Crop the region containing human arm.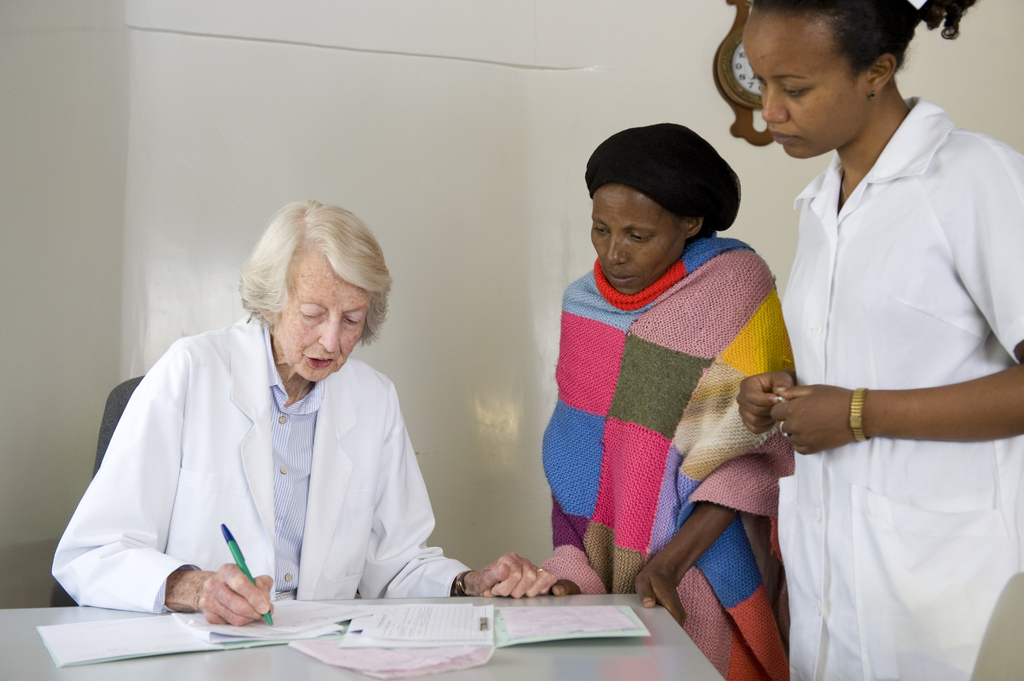
Crop region: [x1=770, y1=360, x2=1023, y2=458].
